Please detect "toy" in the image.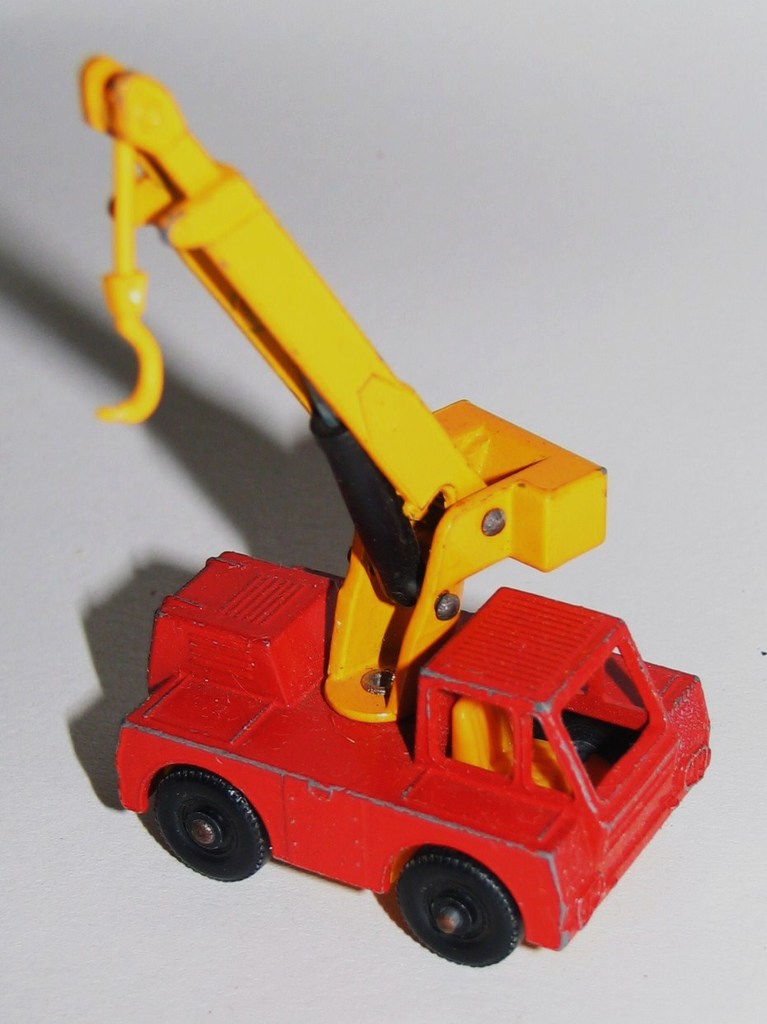
77, 45, 712, 977.
